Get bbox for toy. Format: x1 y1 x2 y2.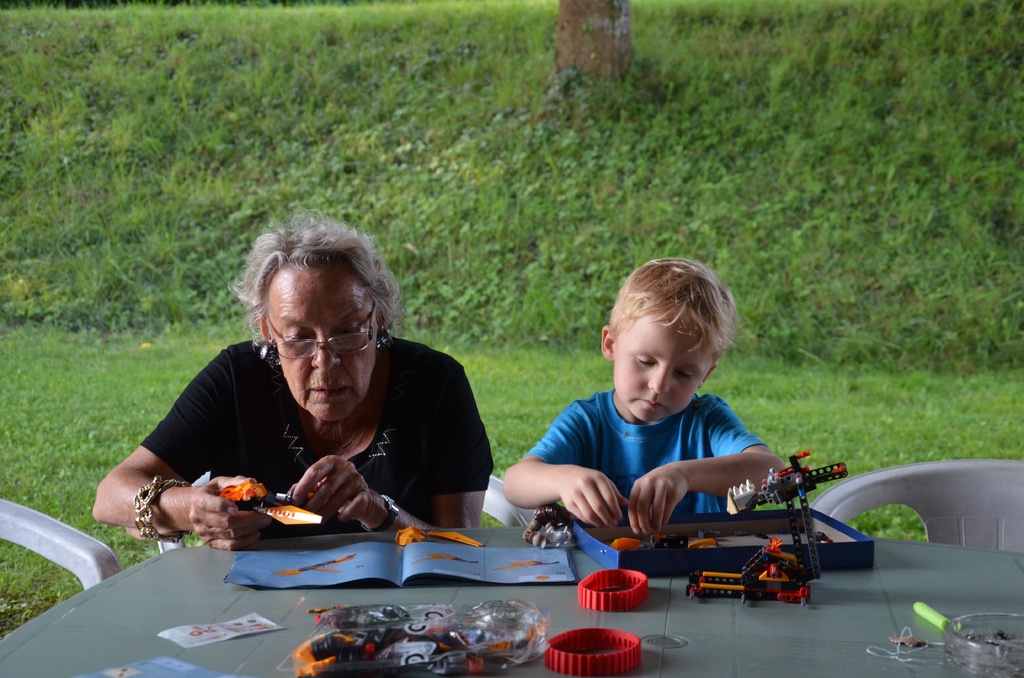
575 565 652 609.
